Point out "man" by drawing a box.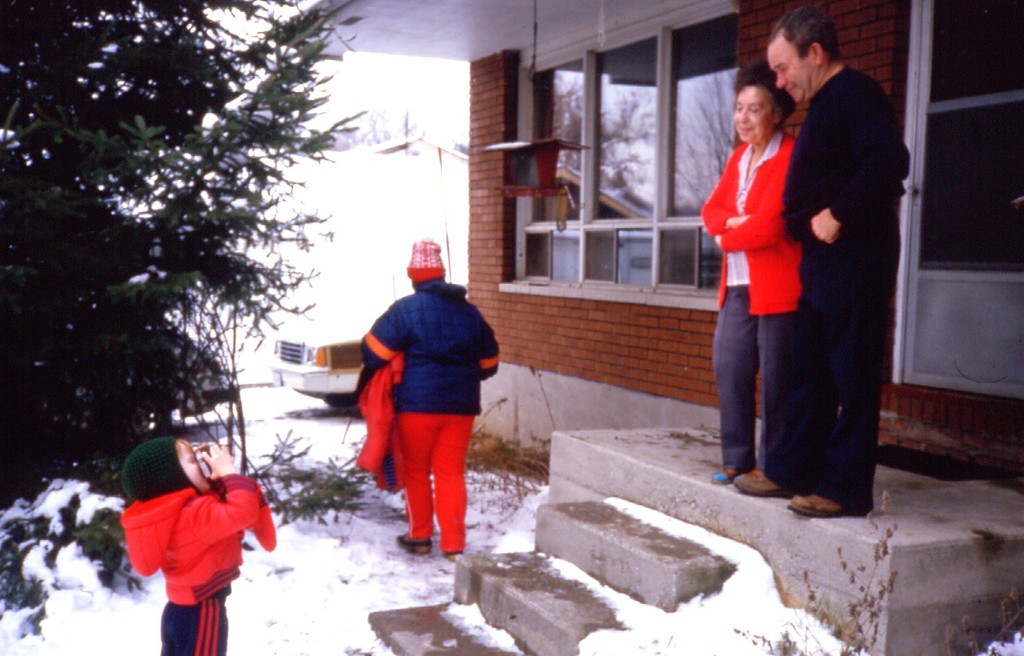
{"x1": 729, "y1": 4, "x2": 897, "y2": 518}.
